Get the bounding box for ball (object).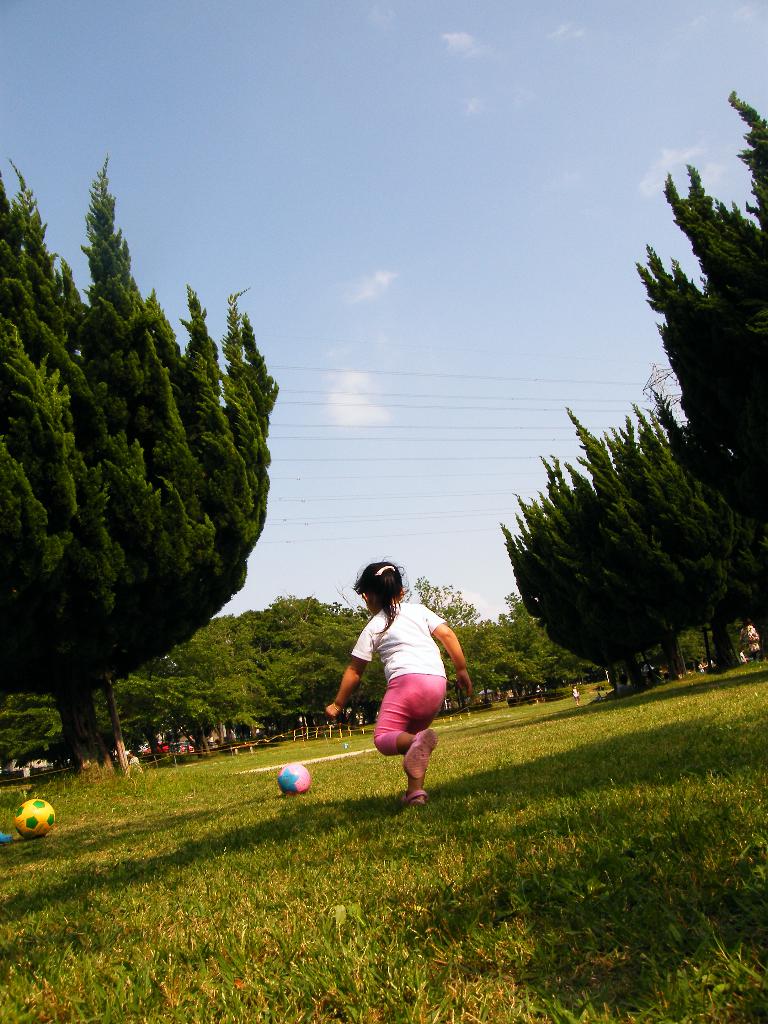
bbox=[279, 760, 308, 801].
